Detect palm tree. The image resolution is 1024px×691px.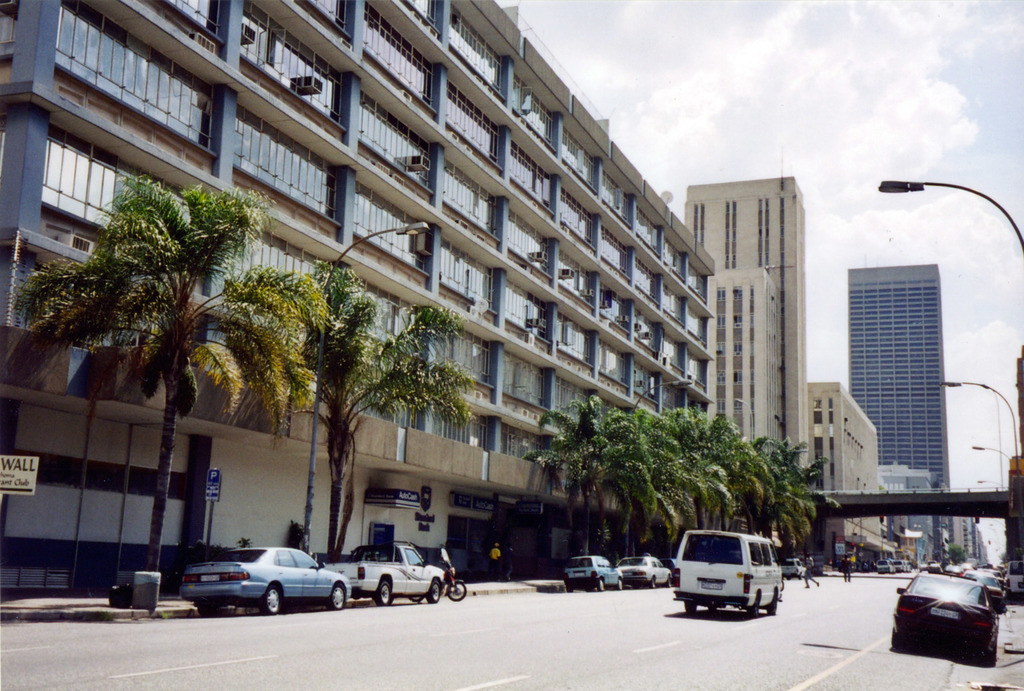
<box>524,400,650,607</box>.
